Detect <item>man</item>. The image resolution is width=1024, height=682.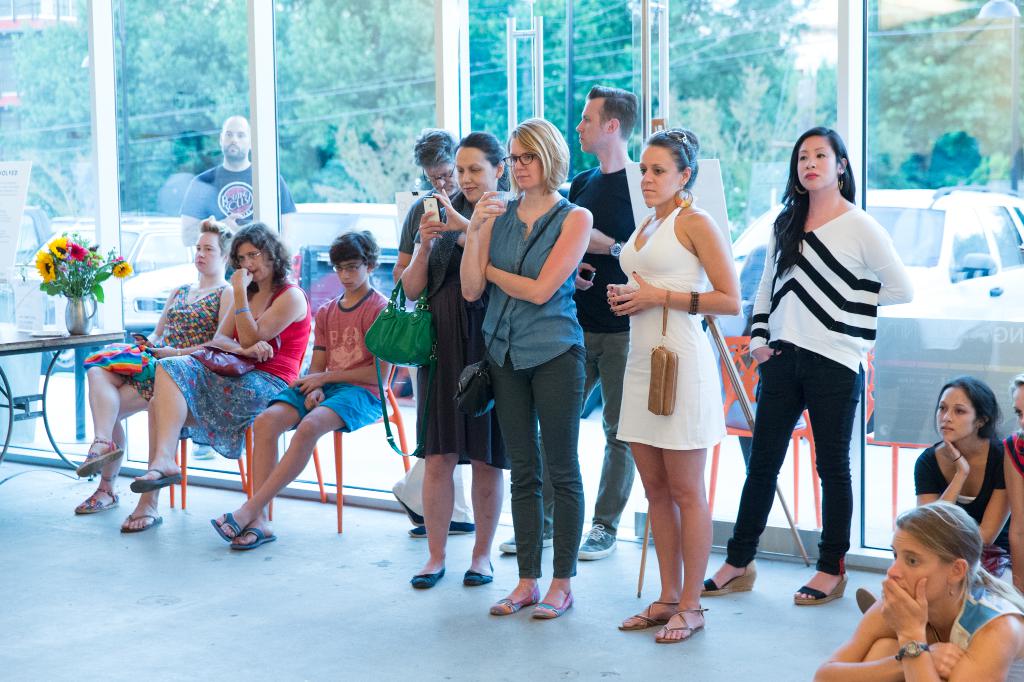
Rect(178, 116, 295, 463).
